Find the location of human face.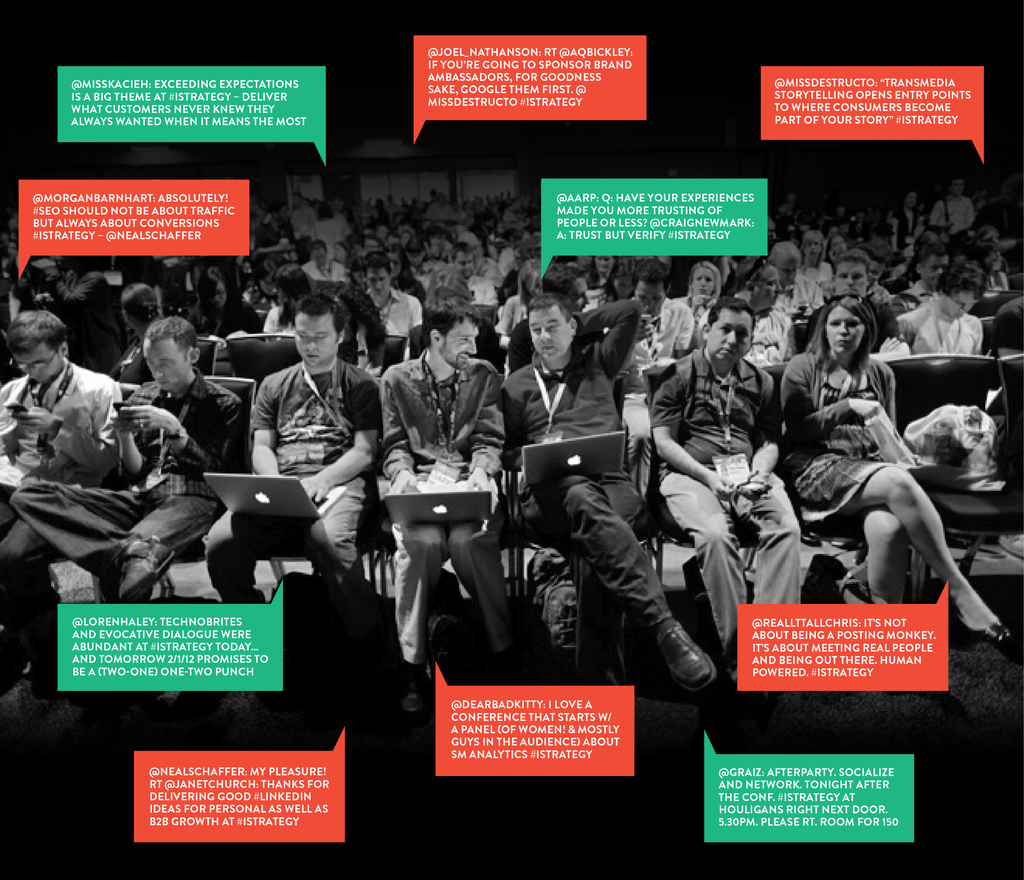
Location: box(401, 232, 410, 245).
